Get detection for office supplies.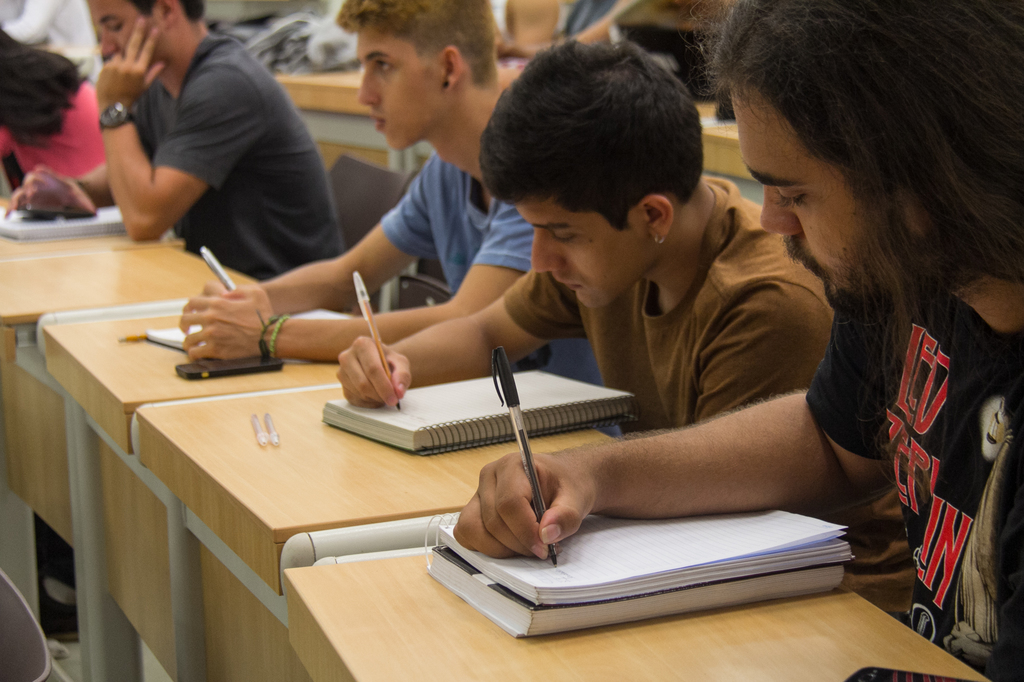
Detection: (51,312,237,446).
